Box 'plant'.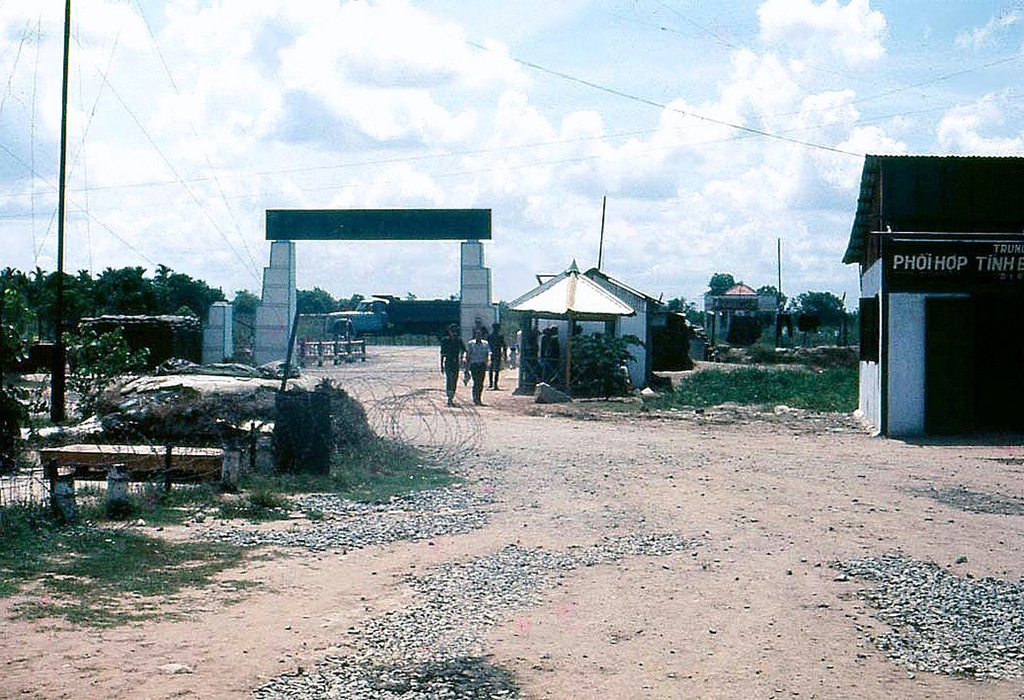
240 361 462 514.
